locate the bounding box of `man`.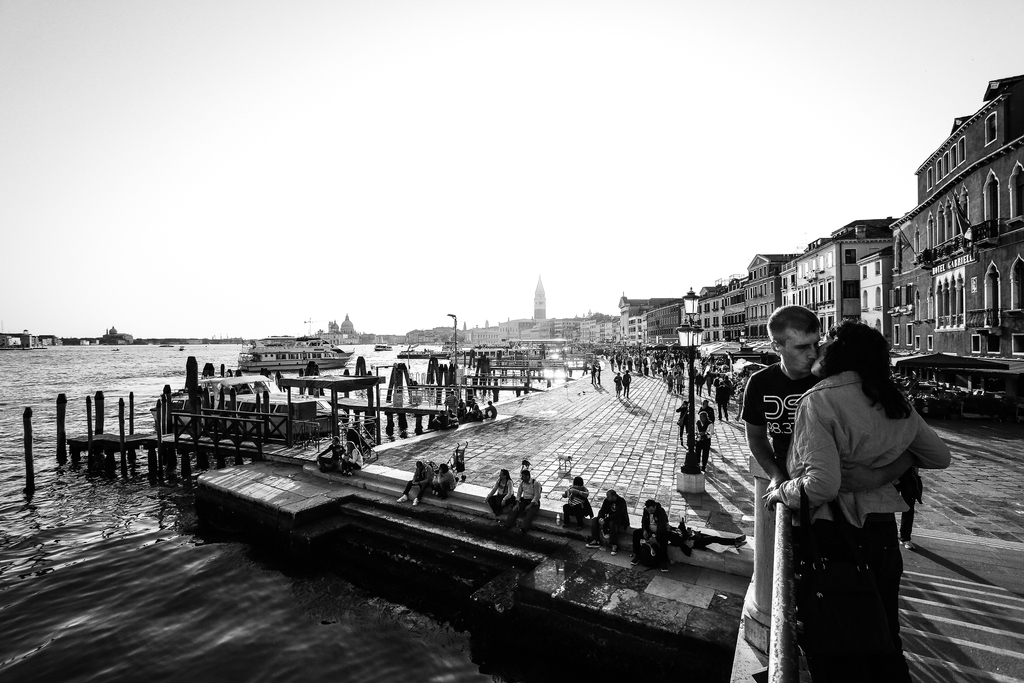
Bounding box: 698/399/714/422.
